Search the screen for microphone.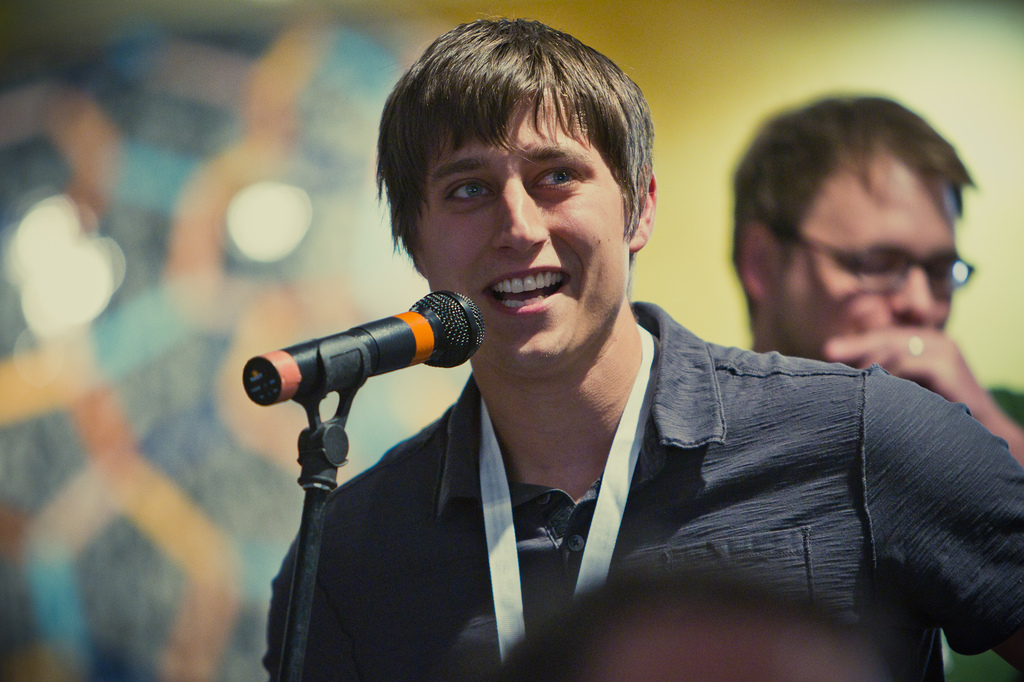
Found at (x1=239, y1=289, x2=493, y2=432).
